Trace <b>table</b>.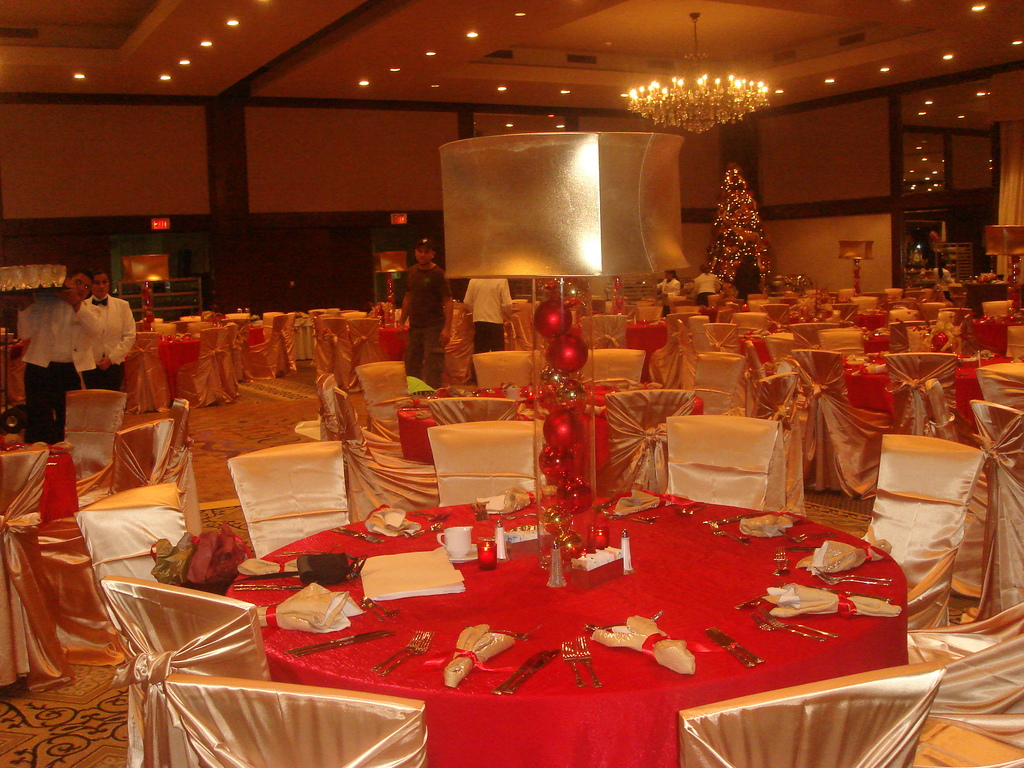
Traced to bbox(375, 324, 410, 359).
